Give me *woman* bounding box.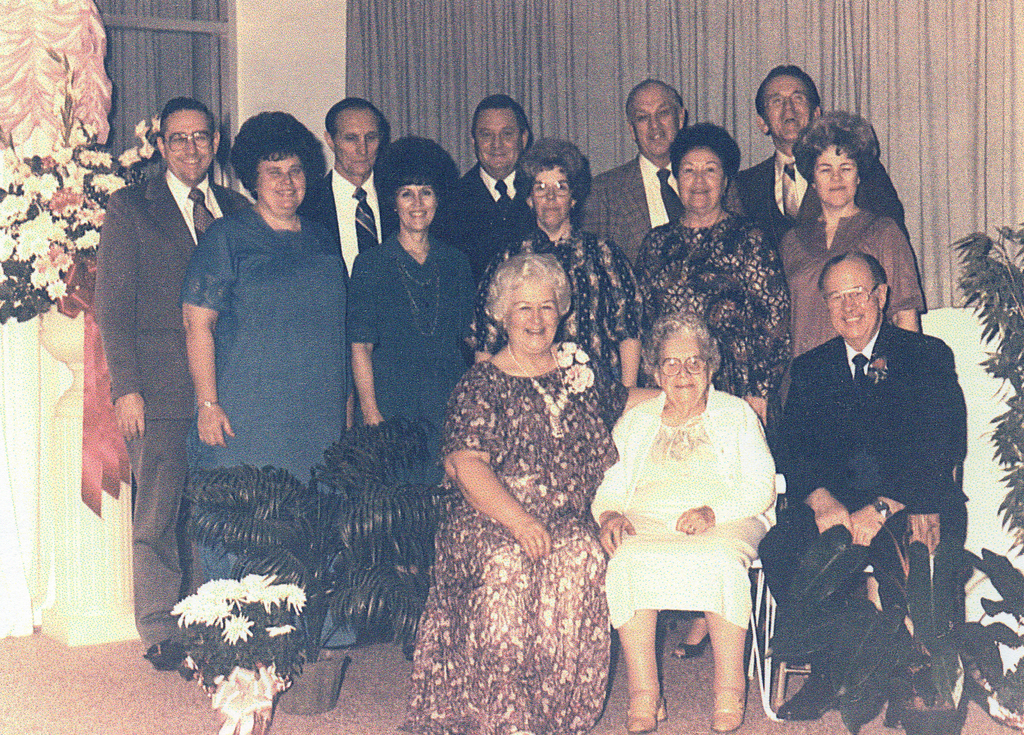
region(467, 142, 651, 433).
